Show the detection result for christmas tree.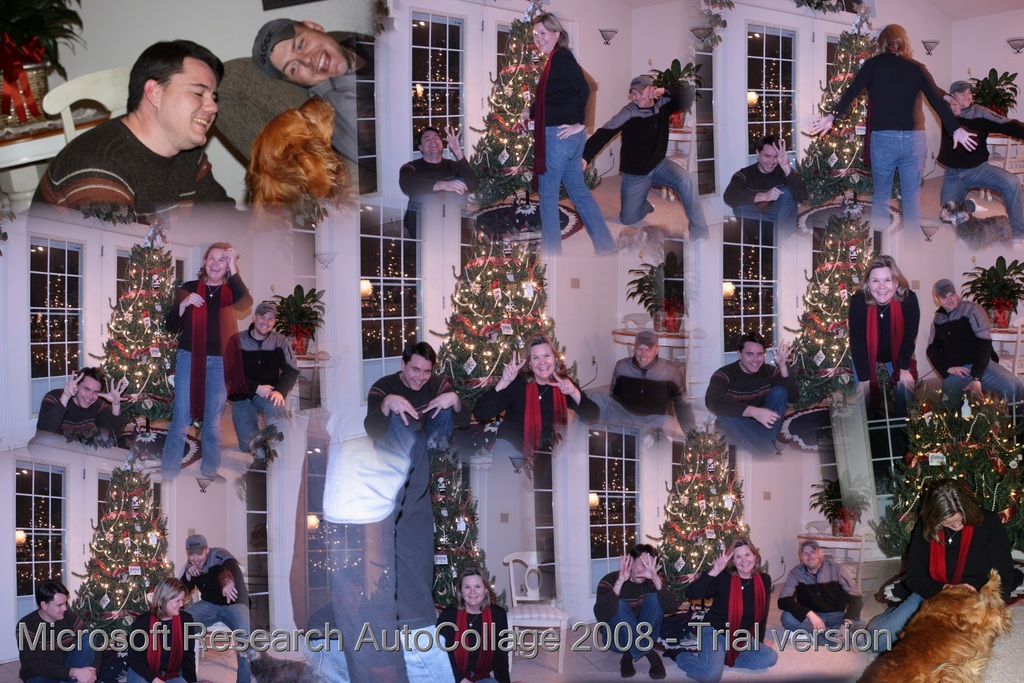
bbox=(876, 377, 968, 563).
